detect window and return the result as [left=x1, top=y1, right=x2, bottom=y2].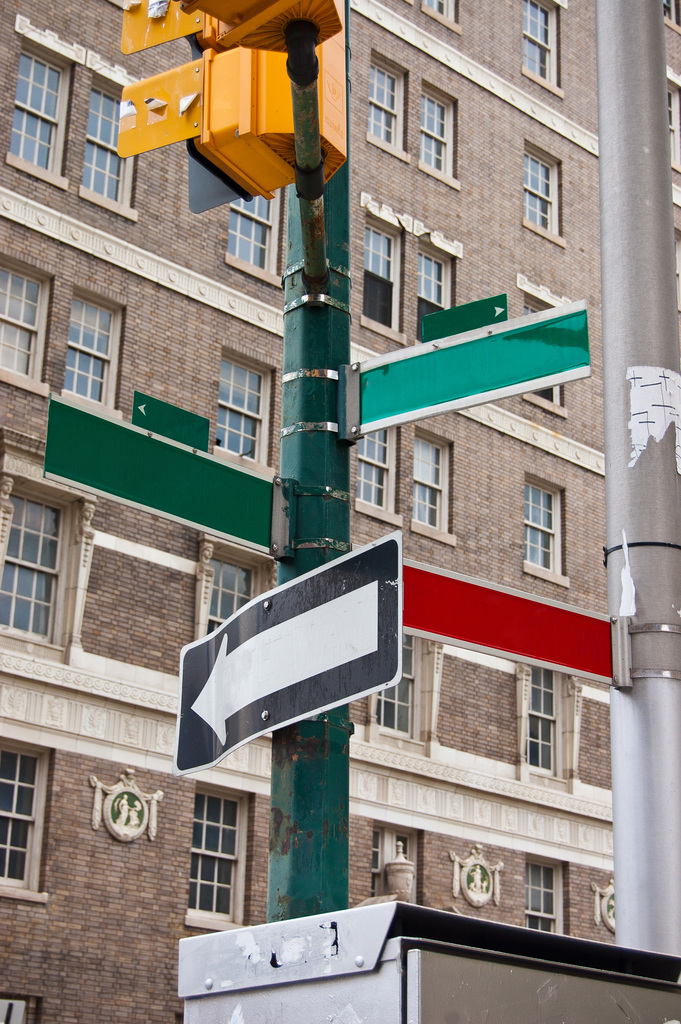
[left=56, top=291, right=121, bottom=406].
